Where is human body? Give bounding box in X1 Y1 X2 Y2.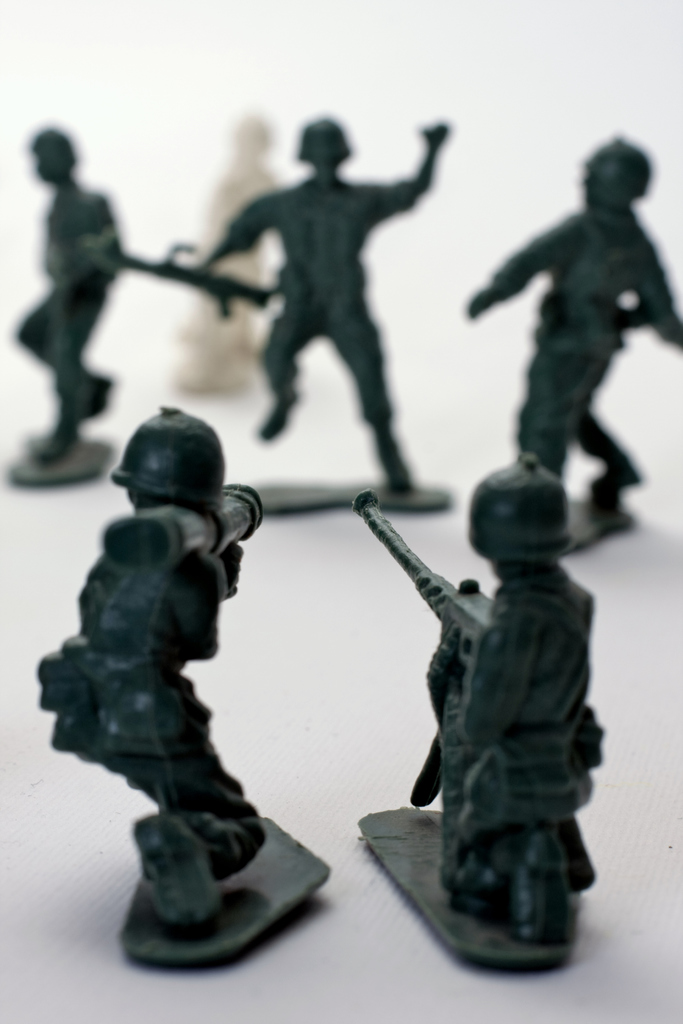
17 127 122 468.
